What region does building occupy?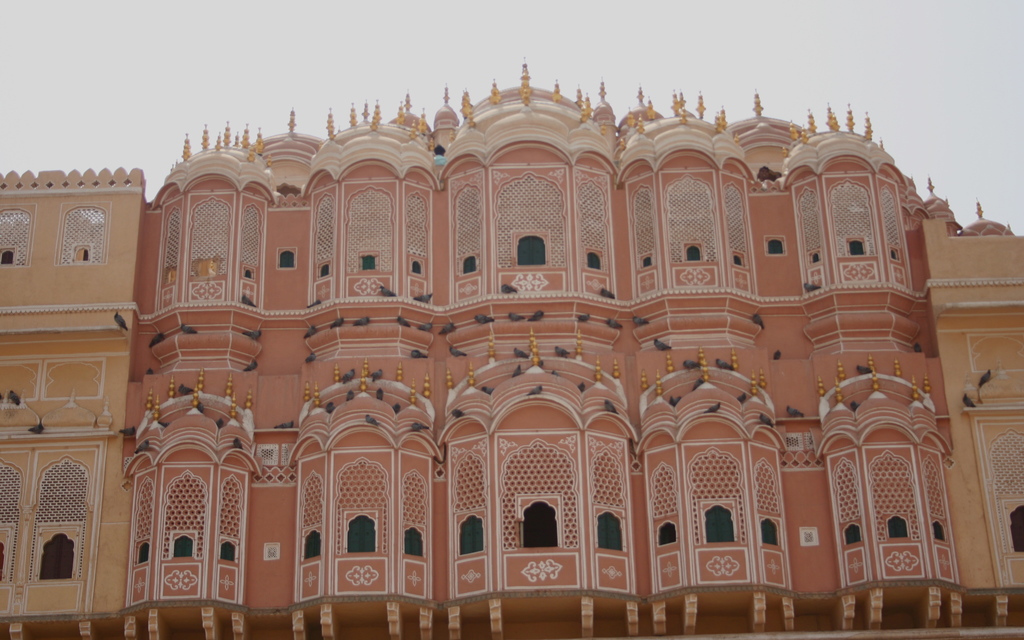
box=[0, 52, 1022, 639].
